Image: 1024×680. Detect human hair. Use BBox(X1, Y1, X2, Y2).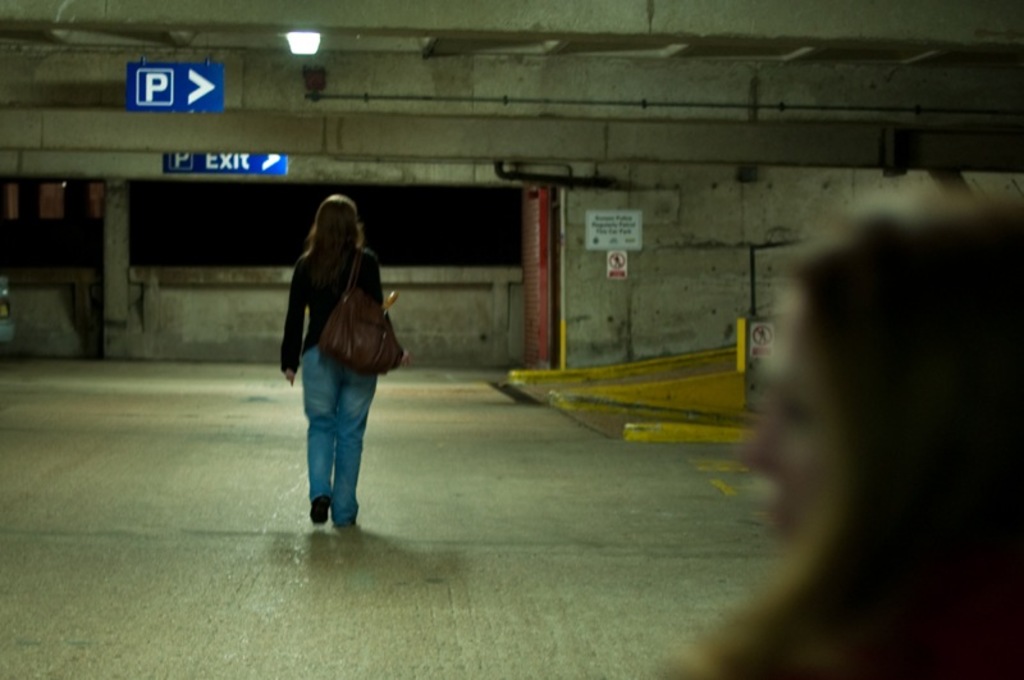
BBox(654, 201, 1023, 679).
